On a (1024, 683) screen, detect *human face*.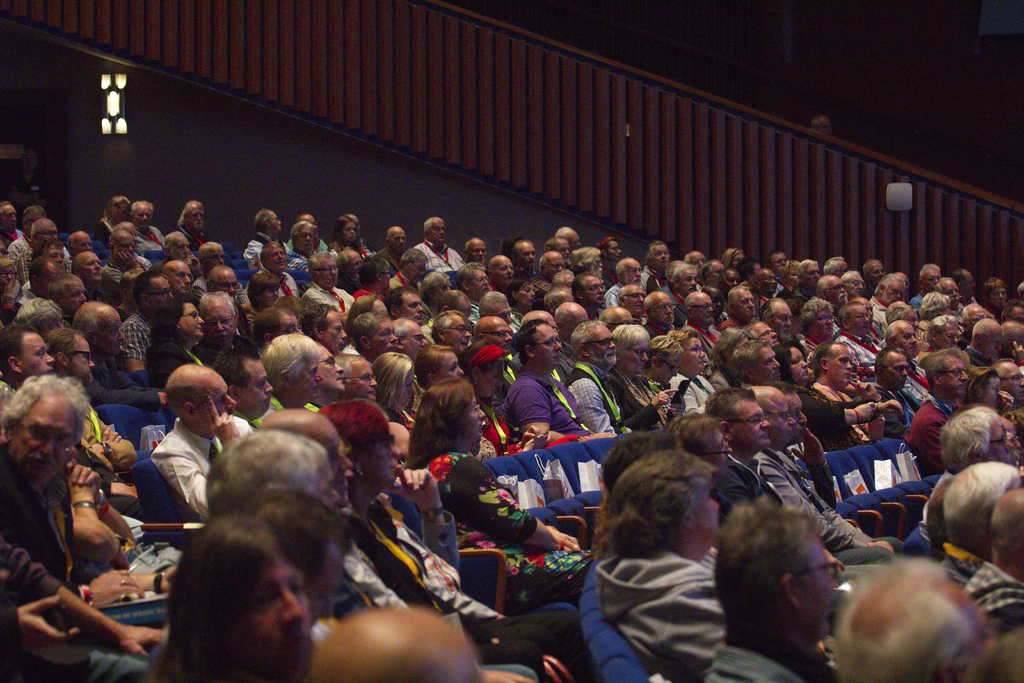
x1=735, y1=290, x2=755, y2=318.
